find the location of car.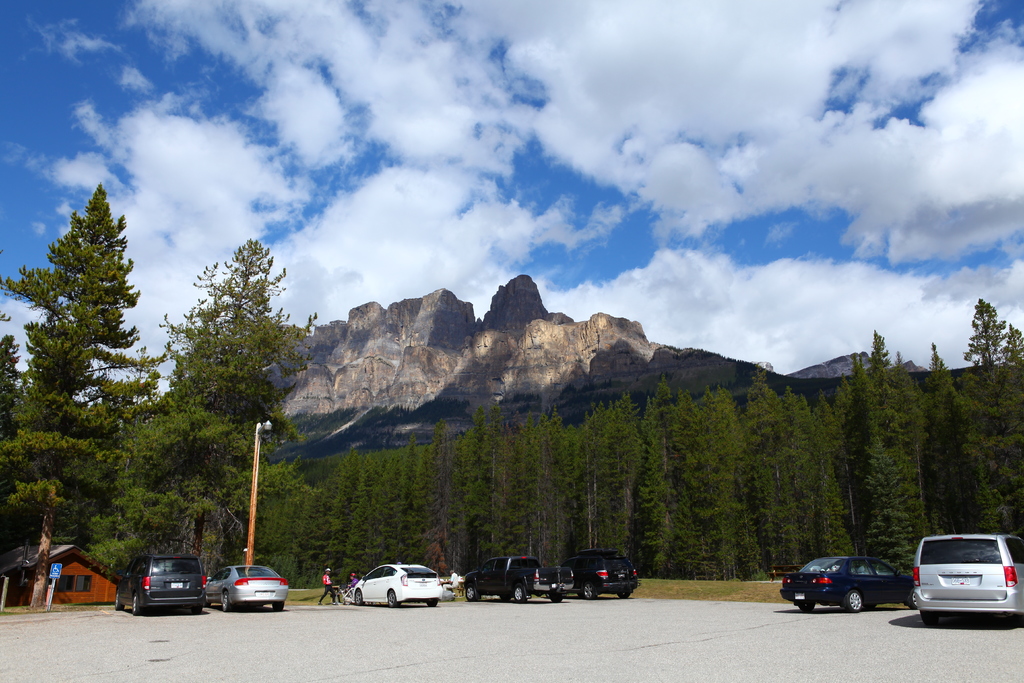
Location: pyautogui.locateOnScreen(350, 562, 439, 609).
